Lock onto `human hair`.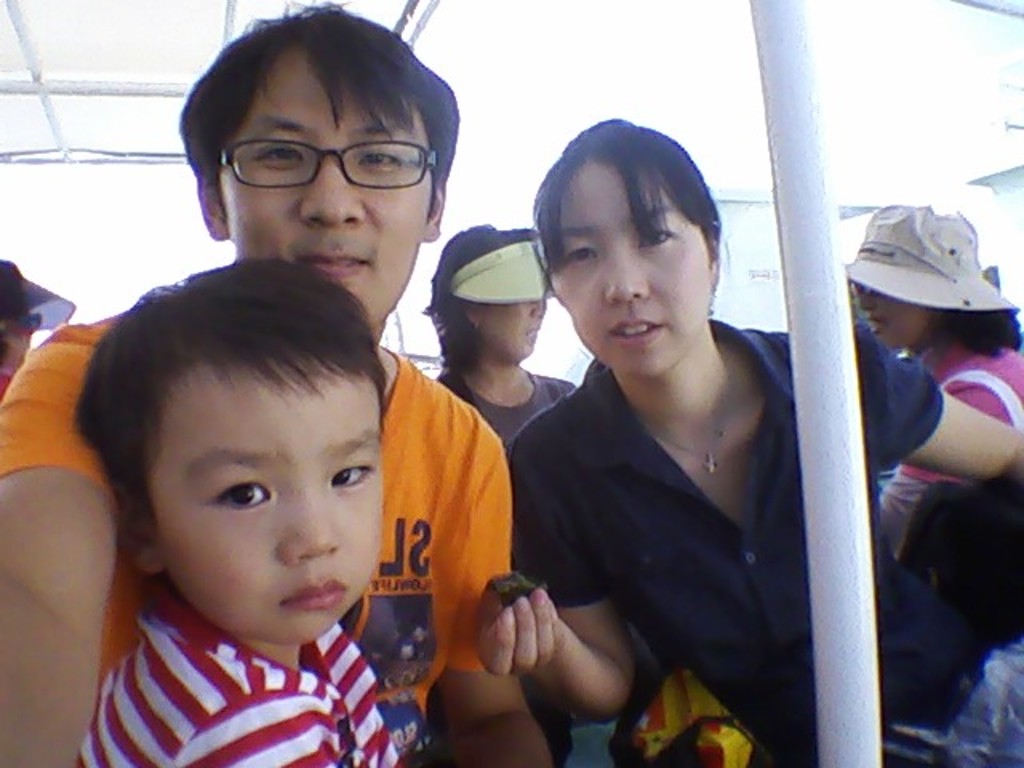
Locked: locate(530, 118, 730, 304).
